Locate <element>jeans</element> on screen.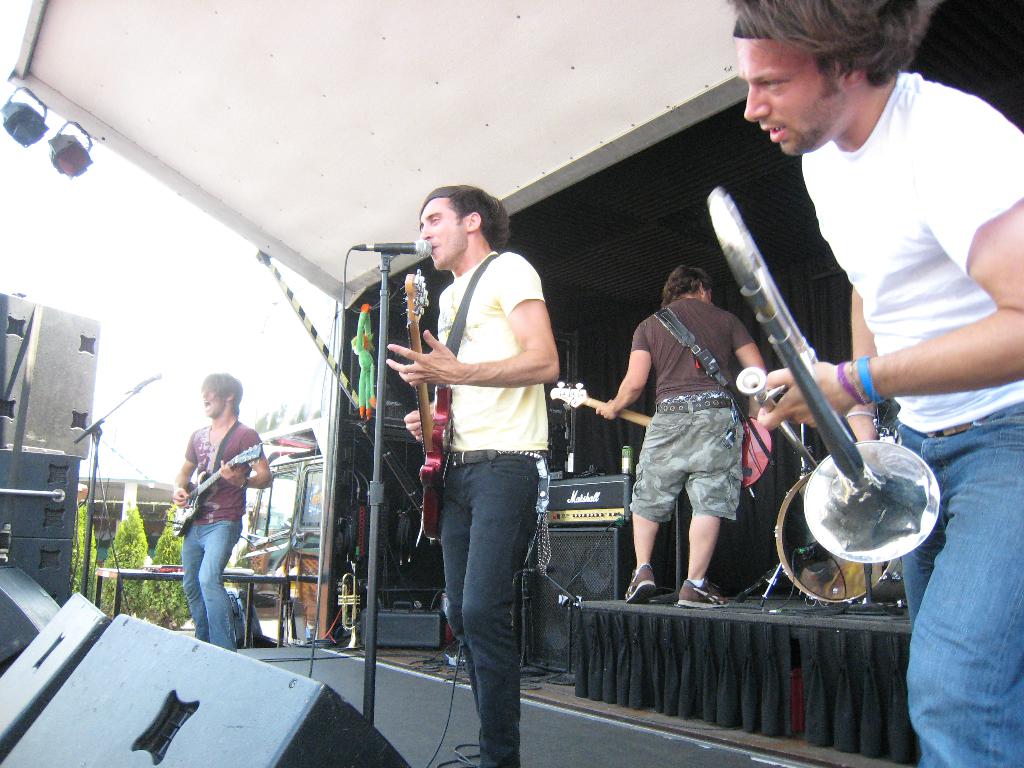
On screen at bbox=(898, 401, 1023, 767).
